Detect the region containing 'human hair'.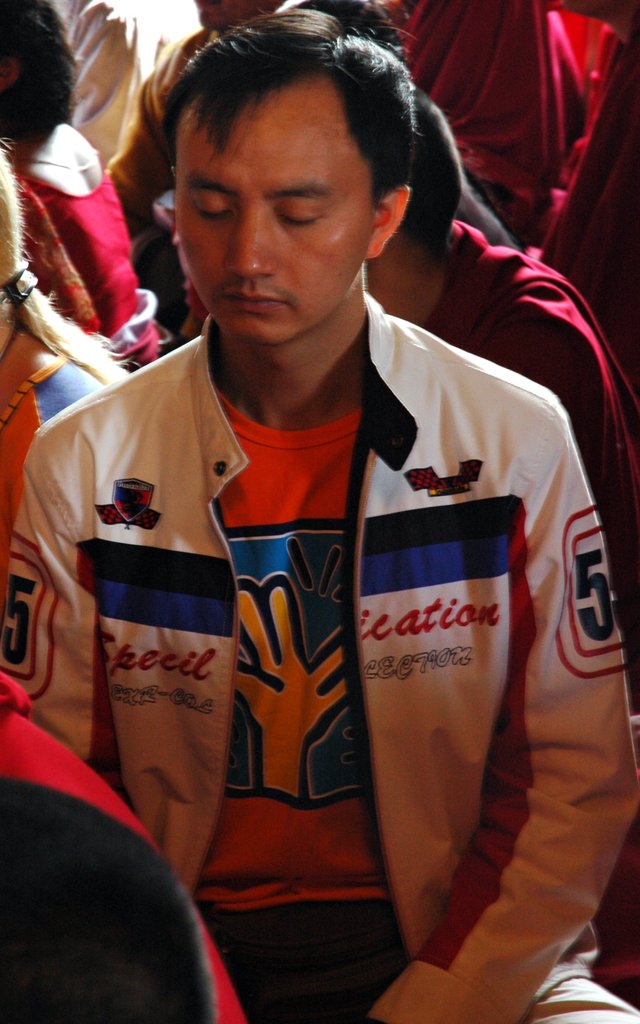
BBox(0, 148, 112, 395).
